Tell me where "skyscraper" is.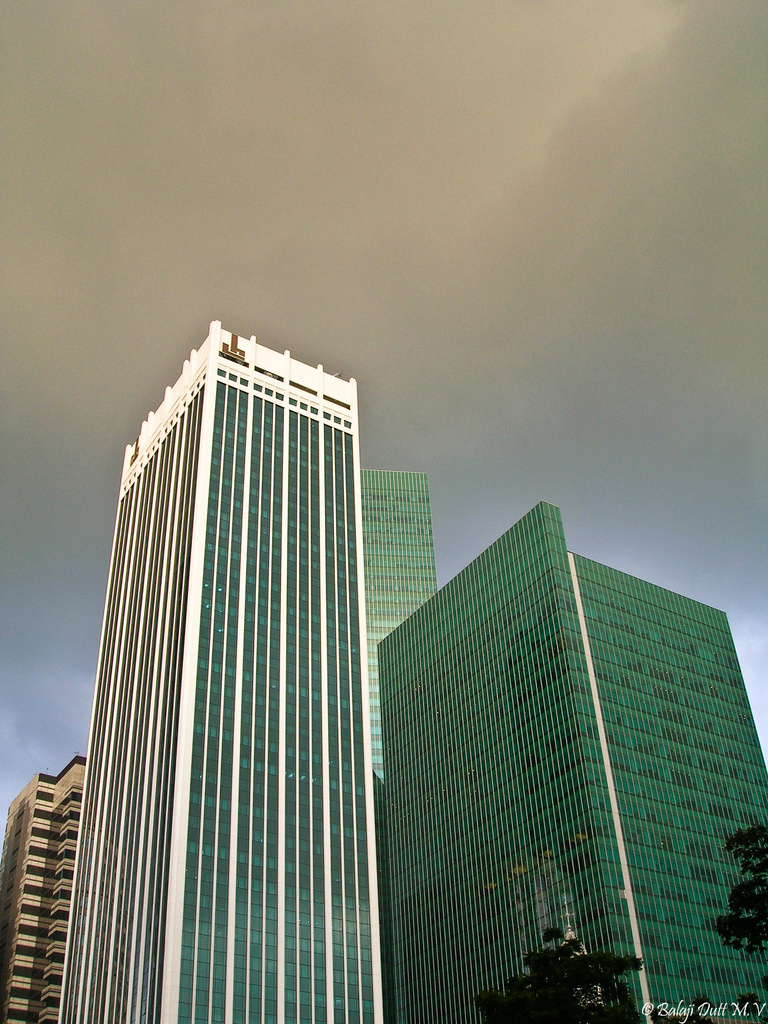
"skyscraper" is at bbox=[38, 310, 455, 1013].
